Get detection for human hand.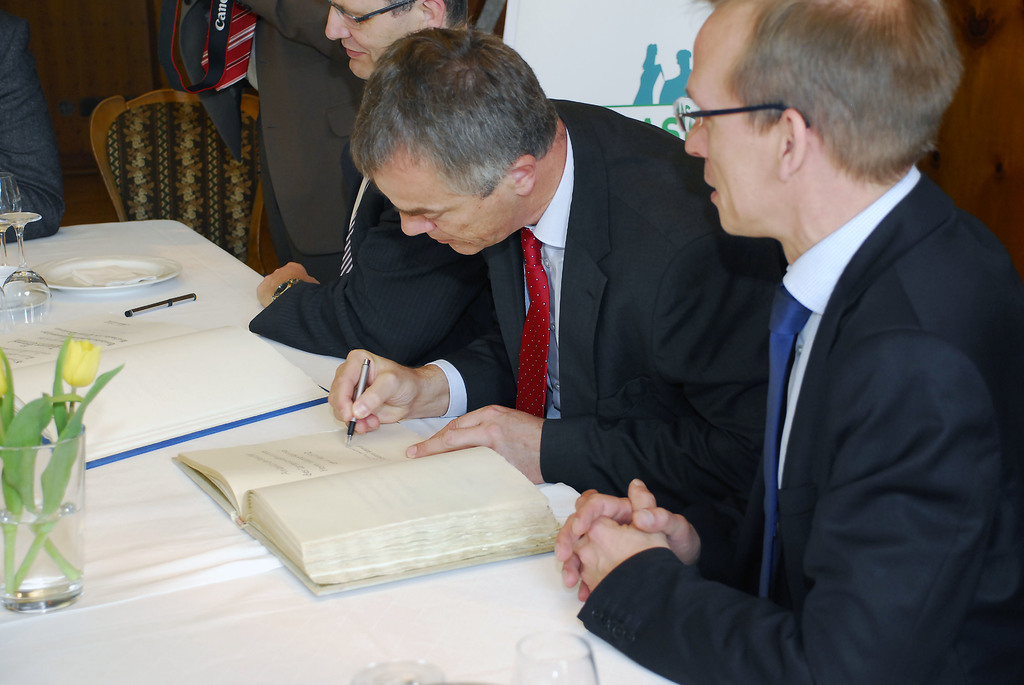
Detection: 403/400/548/484.
